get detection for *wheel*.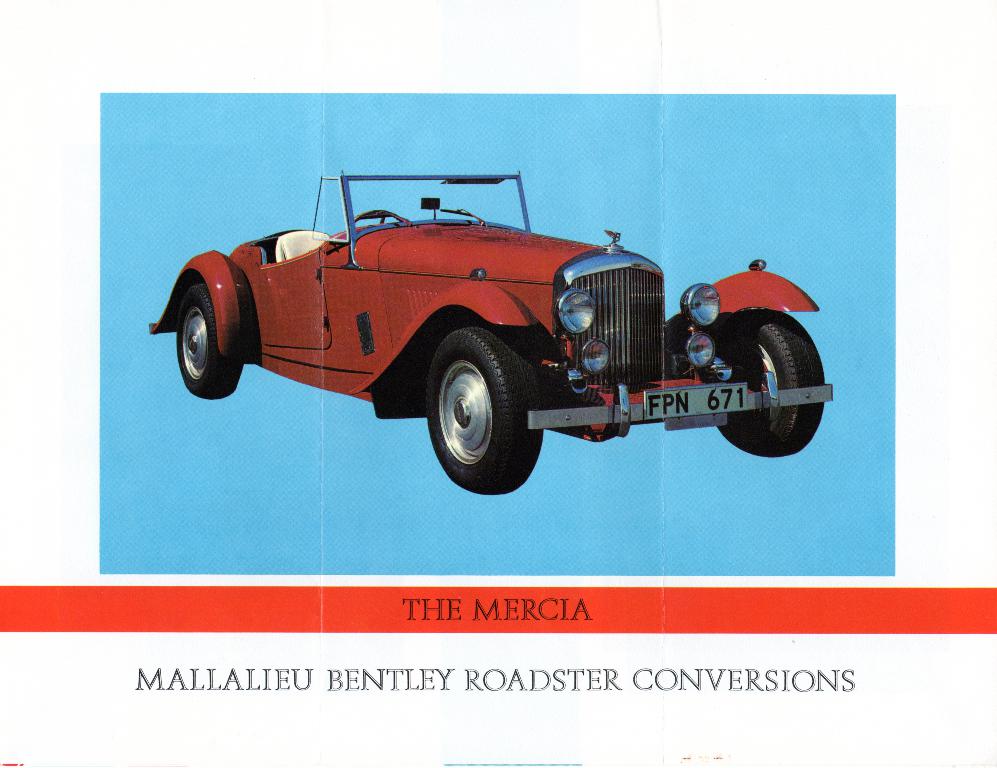
Detection: 176/281/241/400.
